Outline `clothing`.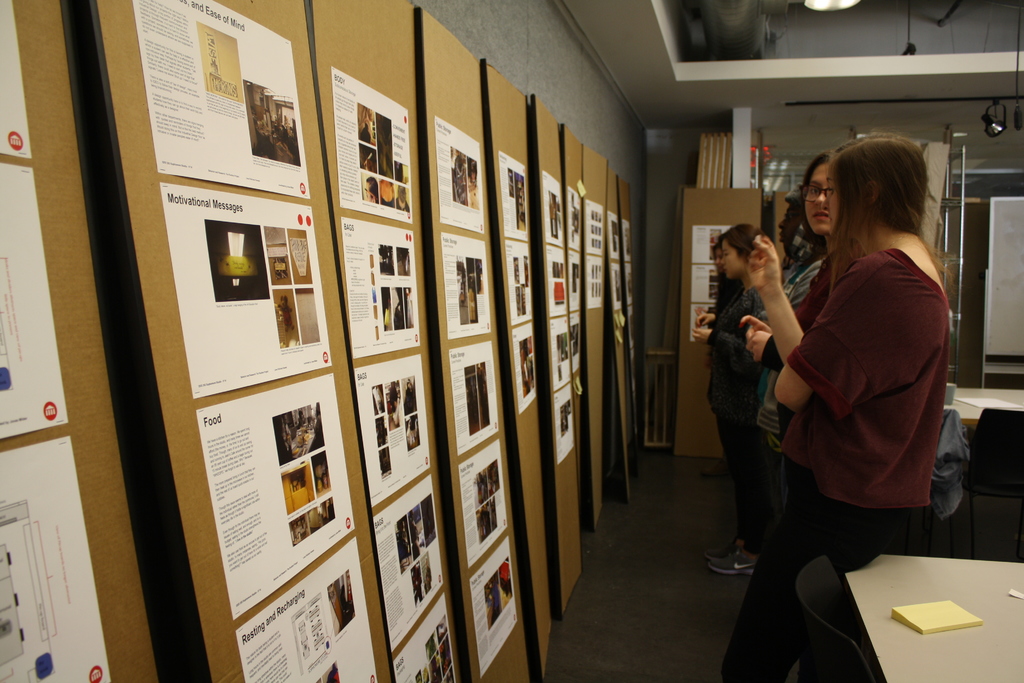
Outline: 761/245/822/486.
